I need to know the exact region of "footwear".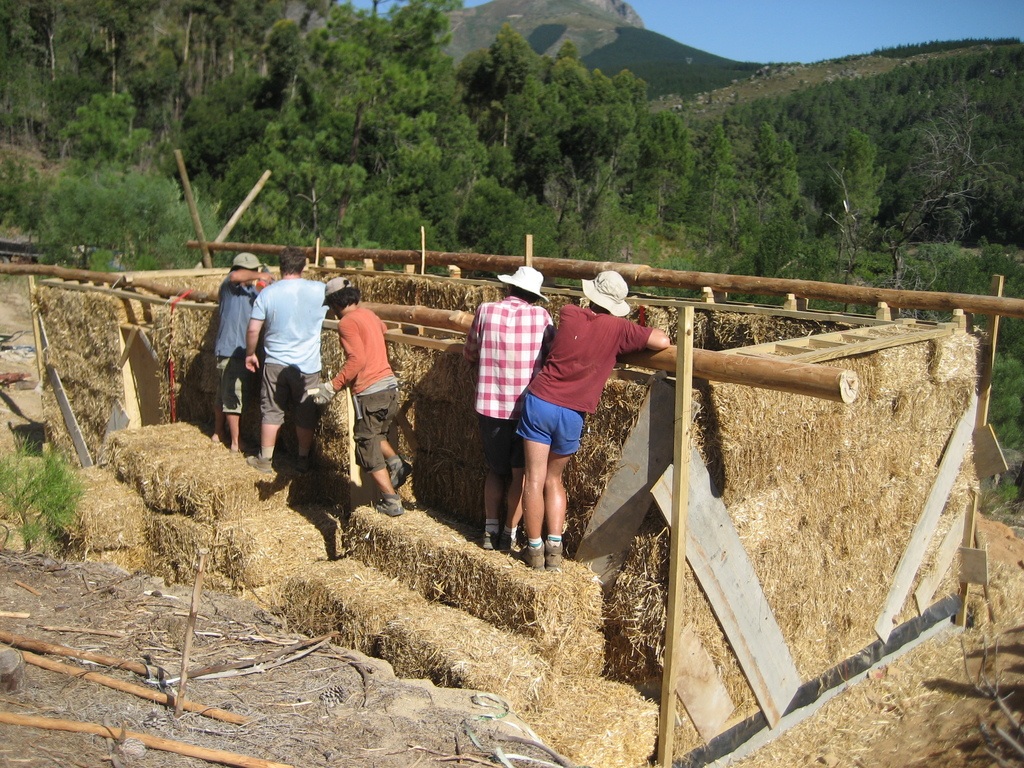
Region: (x1=390, y1=457, x2=410, y2=490).
